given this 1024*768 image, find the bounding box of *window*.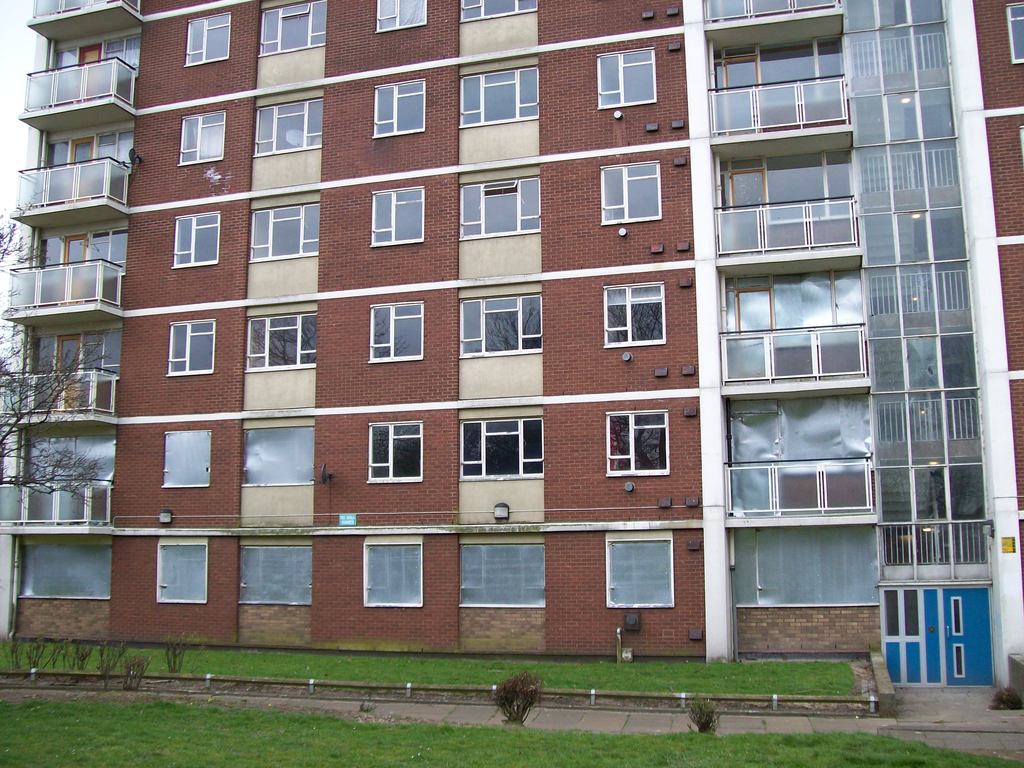
<box>258,0,331,56</box>.
